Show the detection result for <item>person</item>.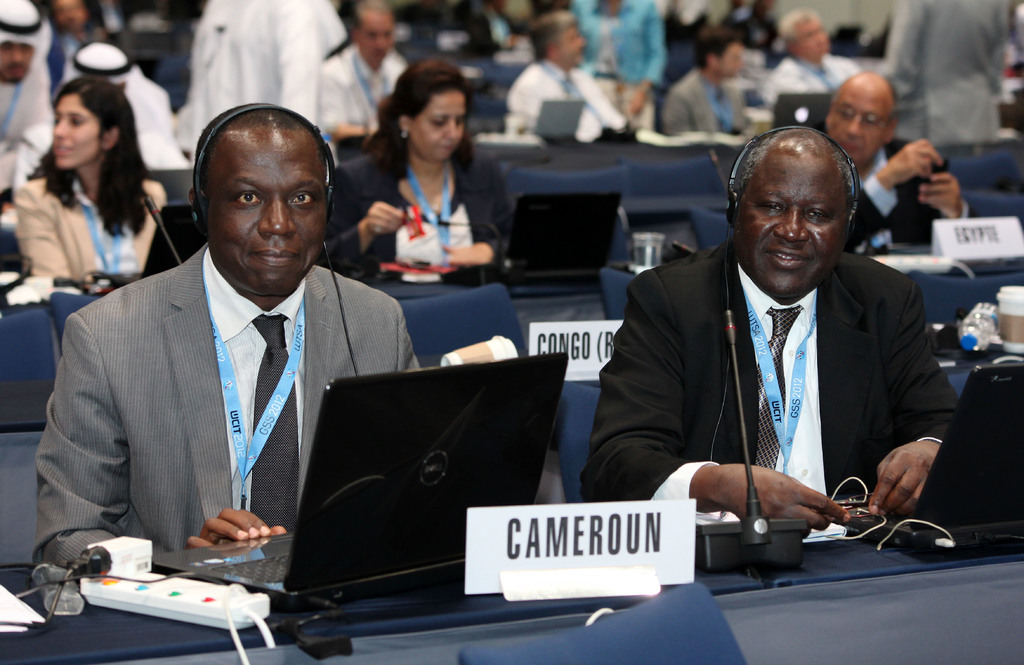
<bbox>308, 0, 406, 146</bbox>.
